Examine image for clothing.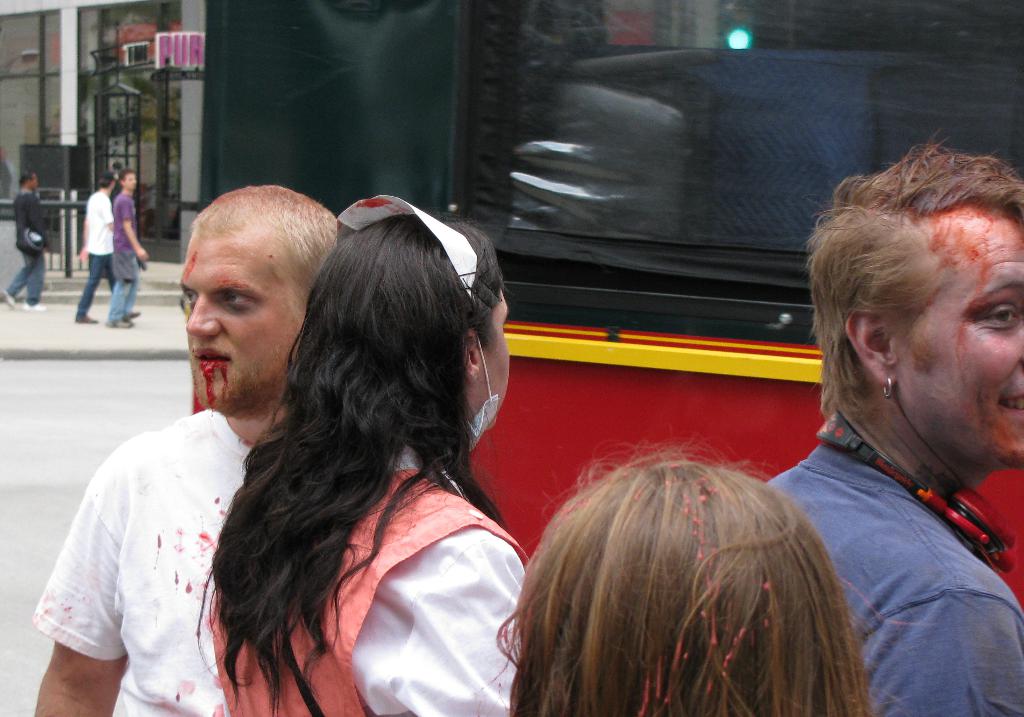
Examination result: detection(73, 252, 114, 318).
